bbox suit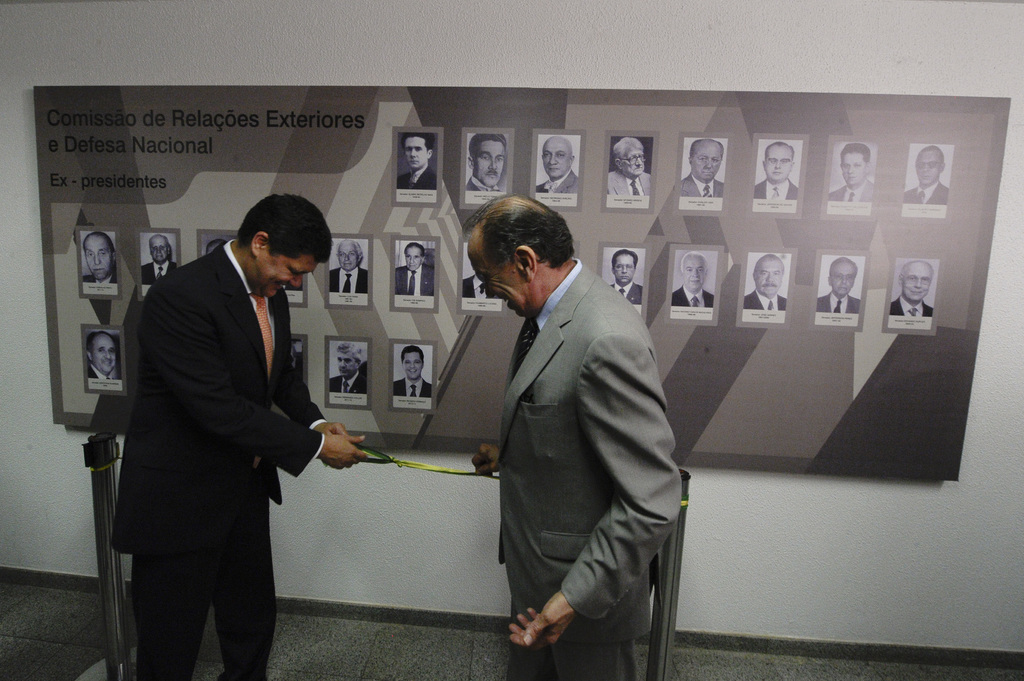
141:259:179:283
